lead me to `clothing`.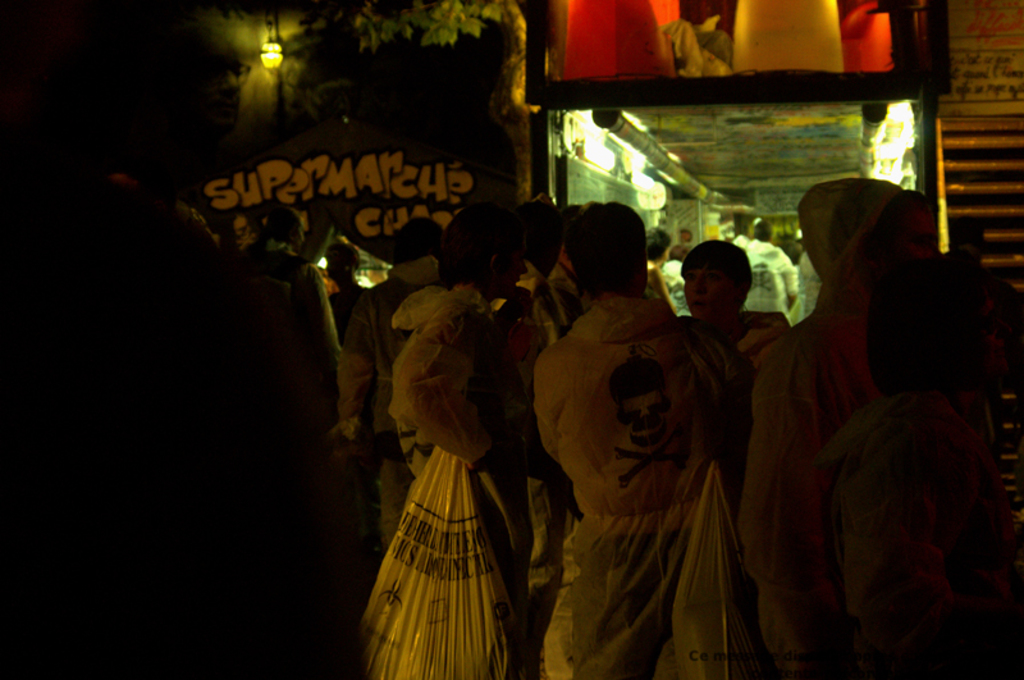
Lead to l=658, t=264, r=690, b=319.
